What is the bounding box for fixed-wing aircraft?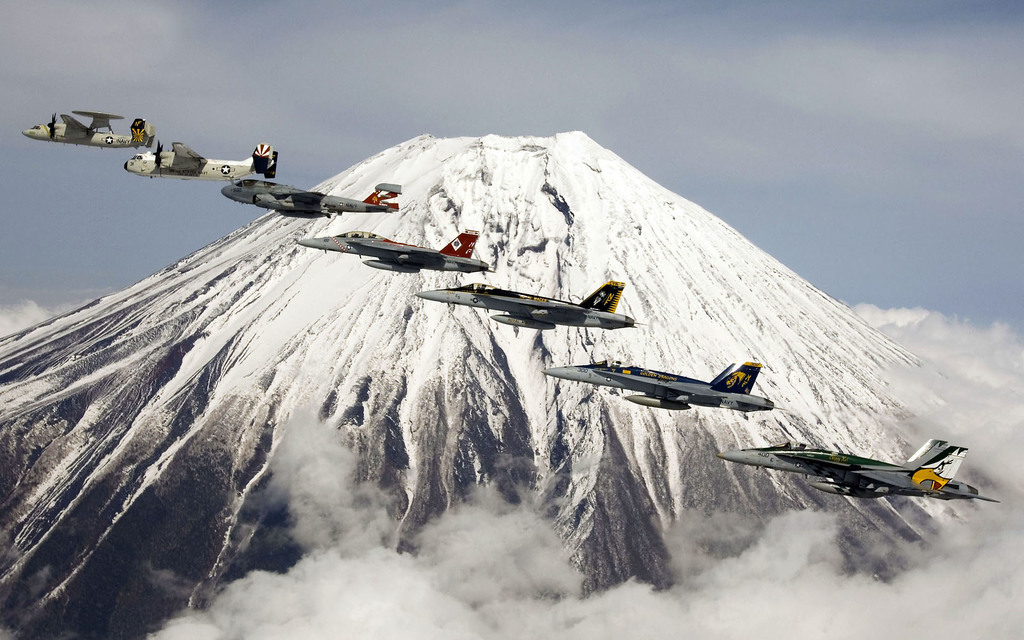
[124,136,284,178].
